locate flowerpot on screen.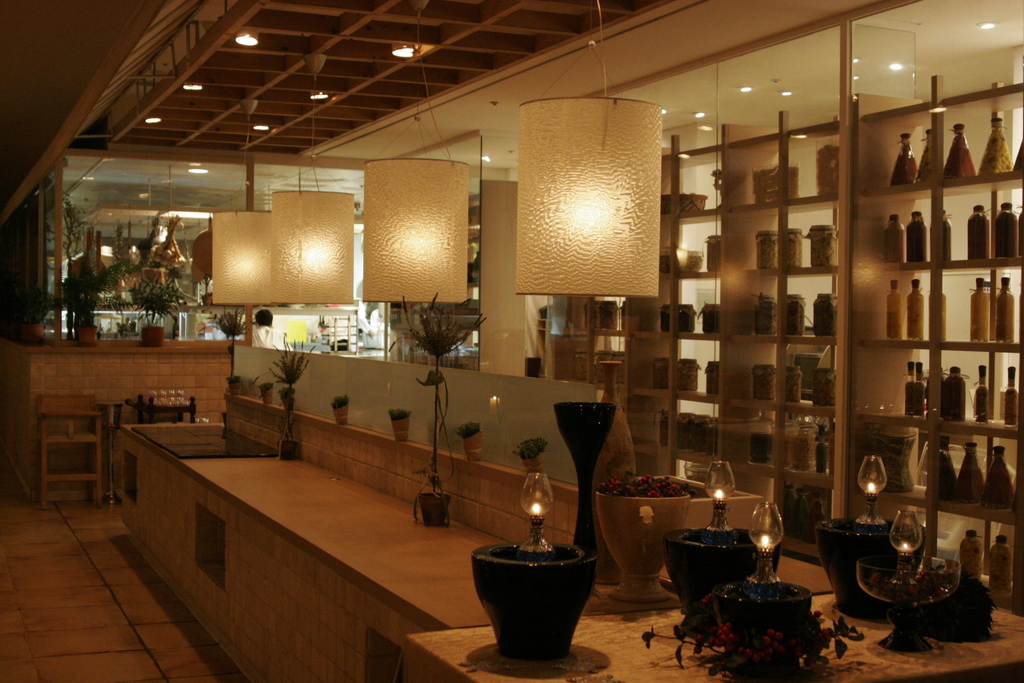
On screen at box(390, 415, 408, 443).
